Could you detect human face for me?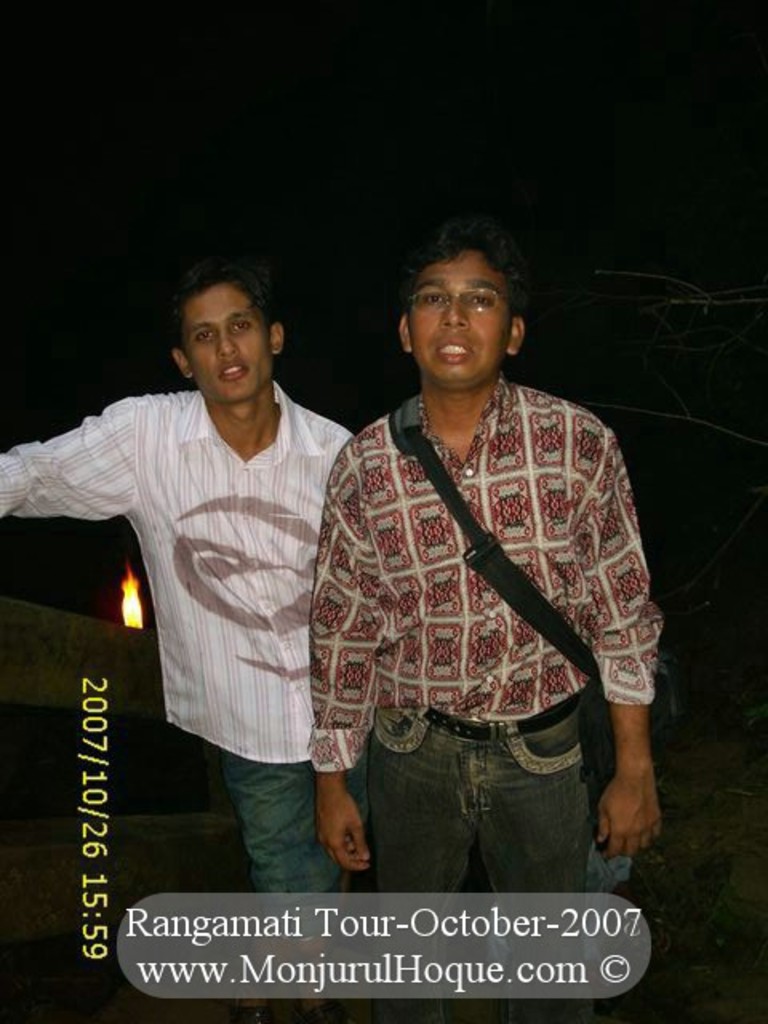
Detection result: <region>413, 258, 509, 381</region>.
